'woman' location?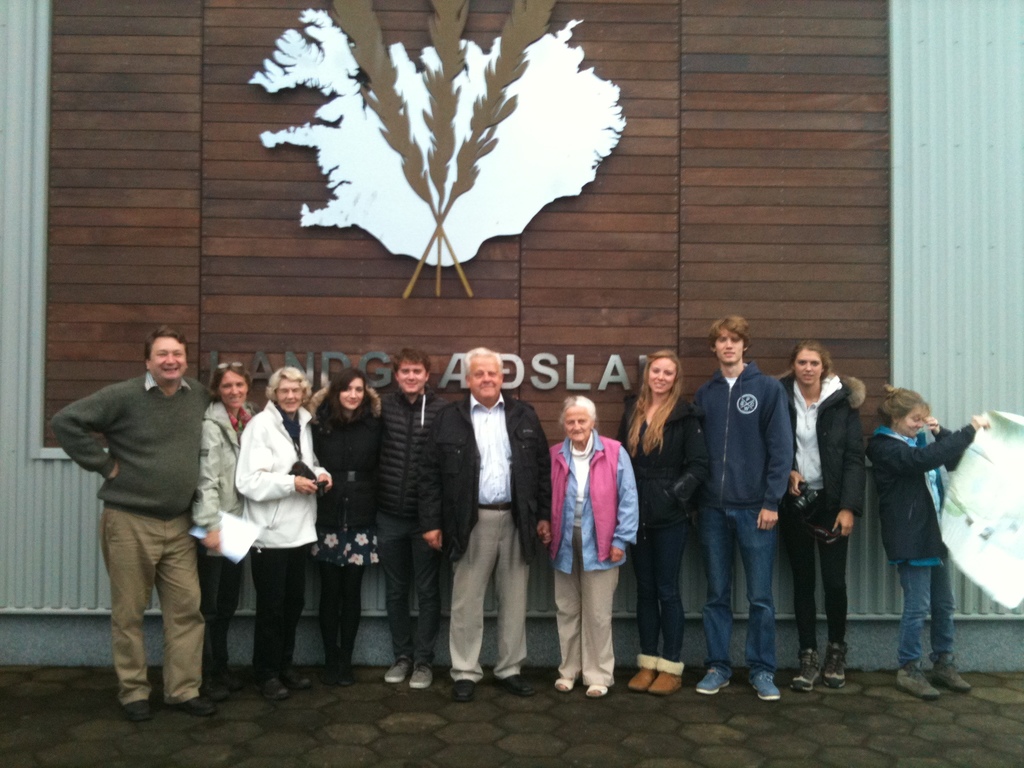
bbox=(551, 396, 634, 696)
